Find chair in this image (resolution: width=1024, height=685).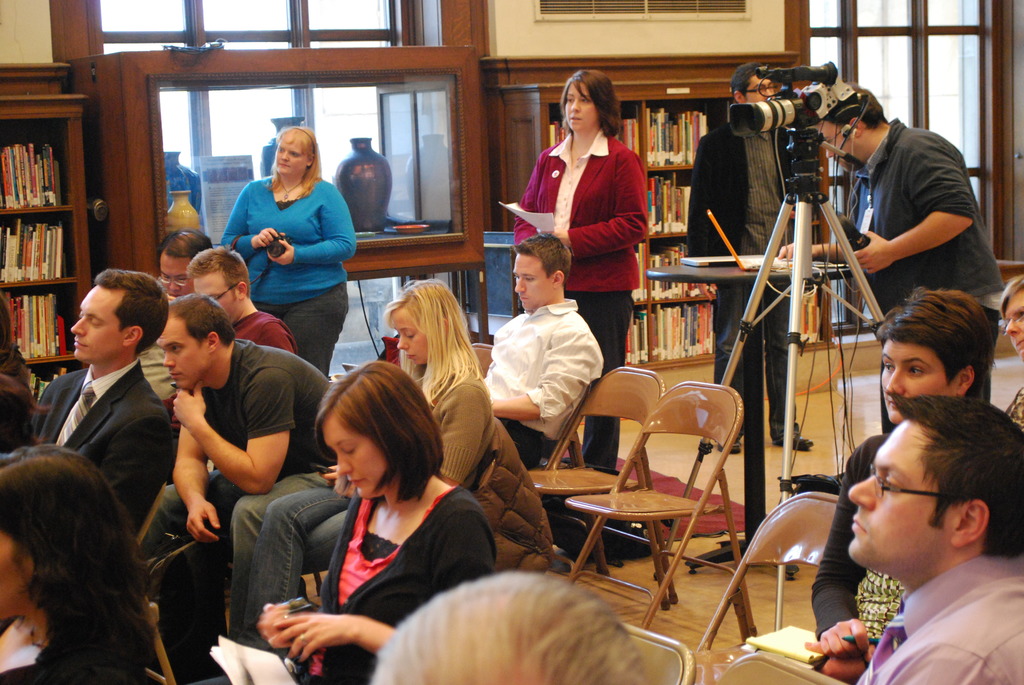
bbox(719, 647, 851, 684).
